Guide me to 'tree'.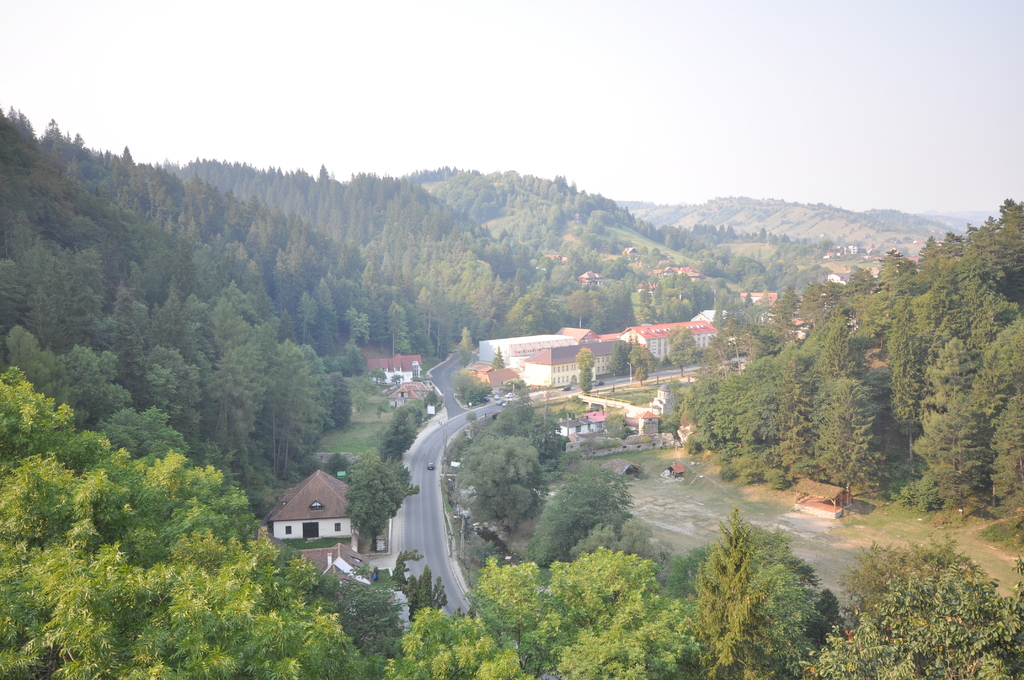
Guidance: box(867, 250, 913, 339).
